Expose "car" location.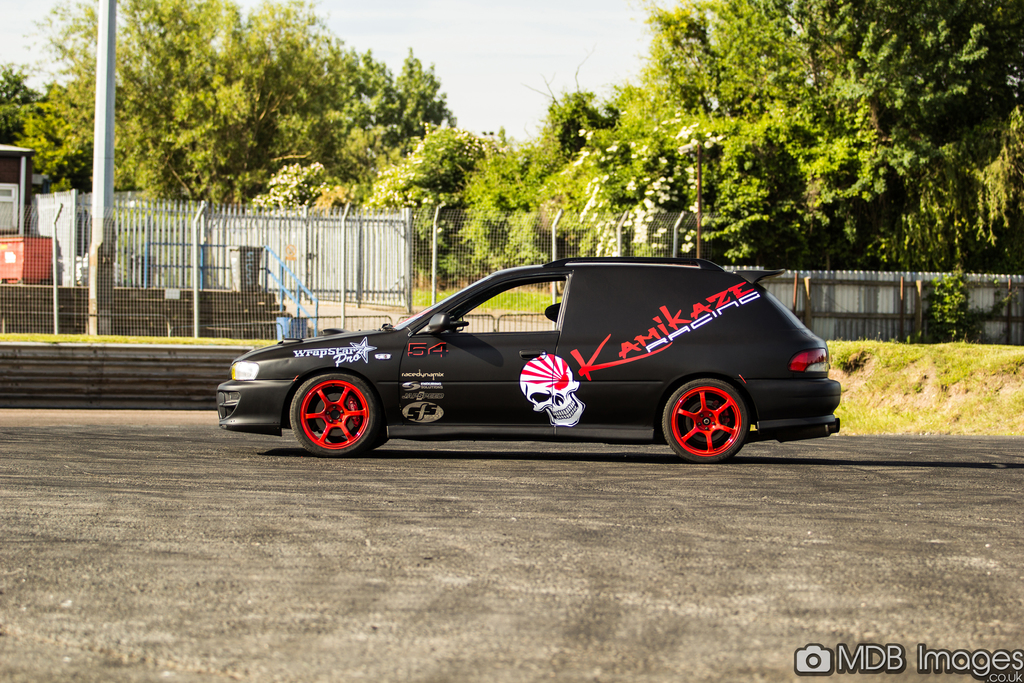
Exposed at [x1=225, y1=249, x2=824, y2=457].
